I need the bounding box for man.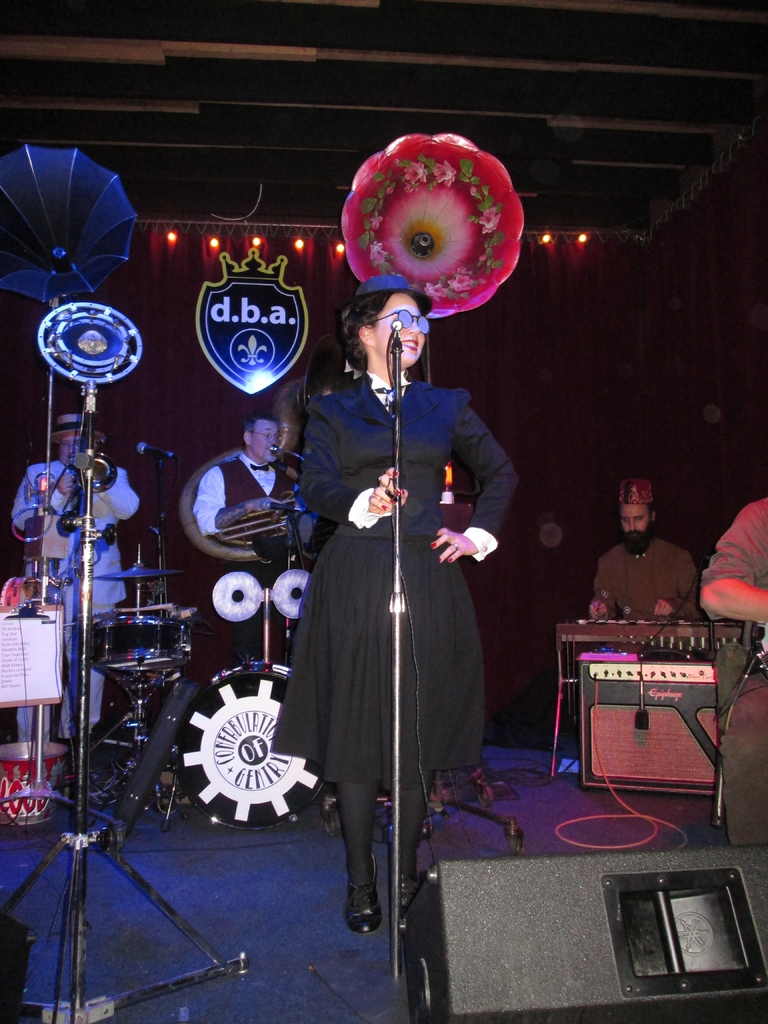
Here it is: 588, 473, 720, 634.
